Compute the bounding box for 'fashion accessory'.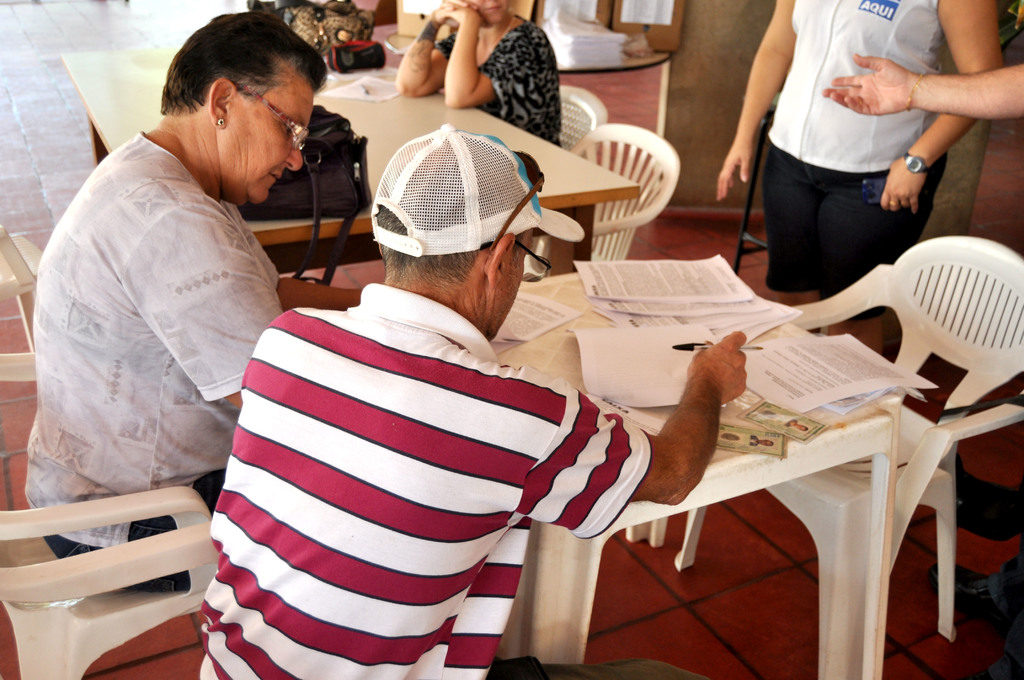
<bbox>901, 149, 931, 176</bbox>.
